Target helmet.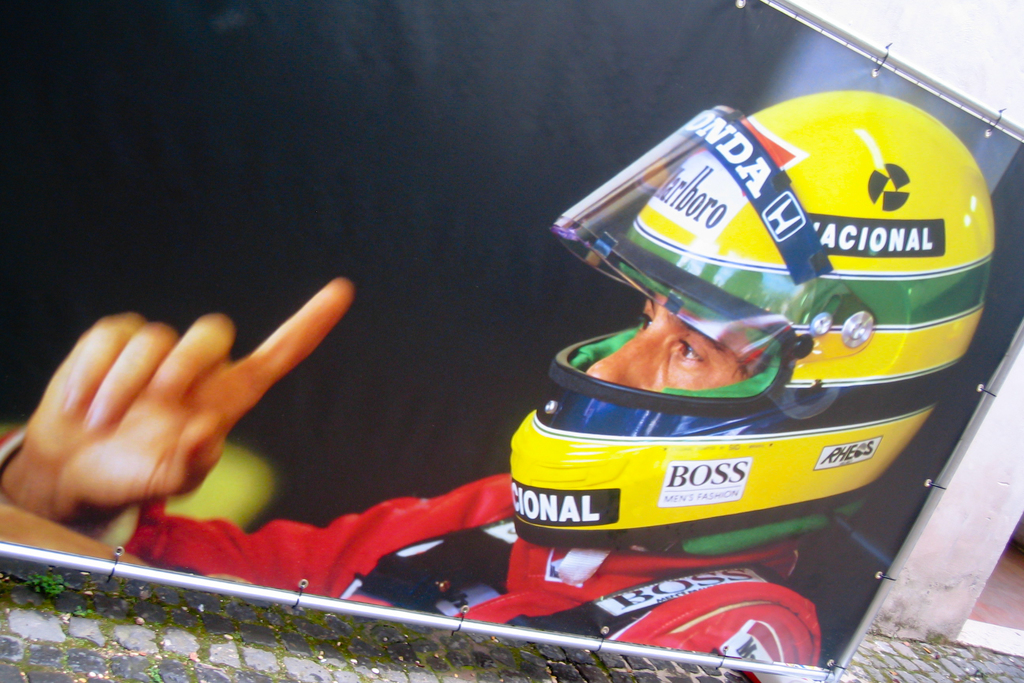
Target region: (x1=518, y1=167, x2=973, y2=534).
